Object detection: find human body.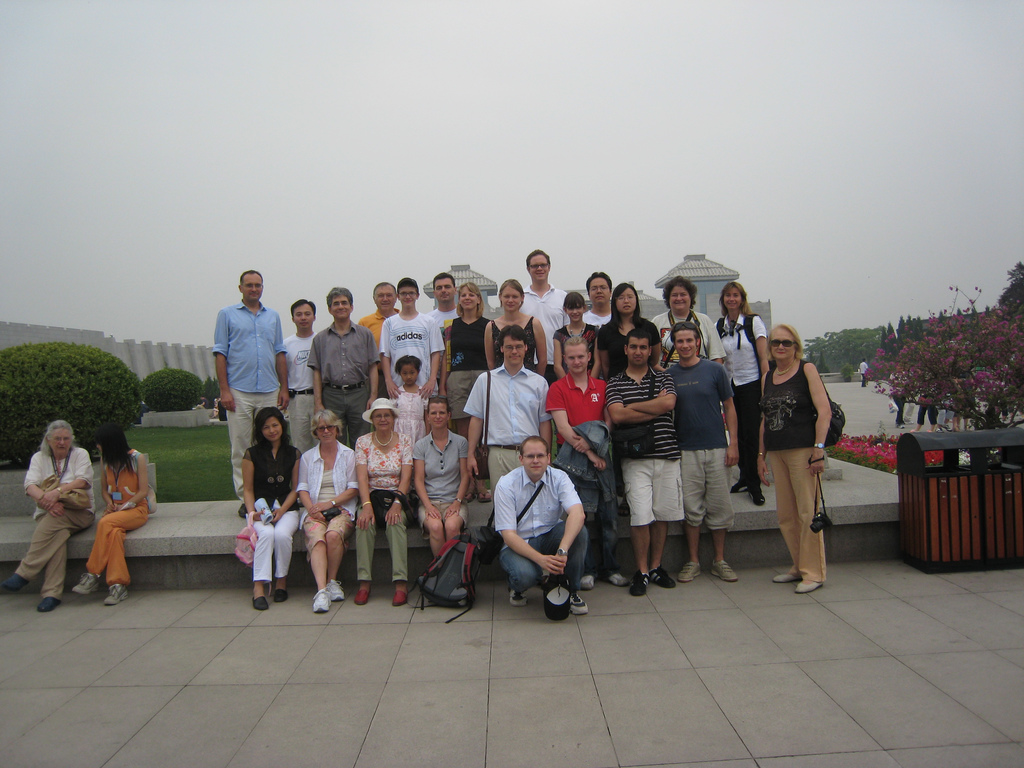
<box>607,363,682,593</box>.
